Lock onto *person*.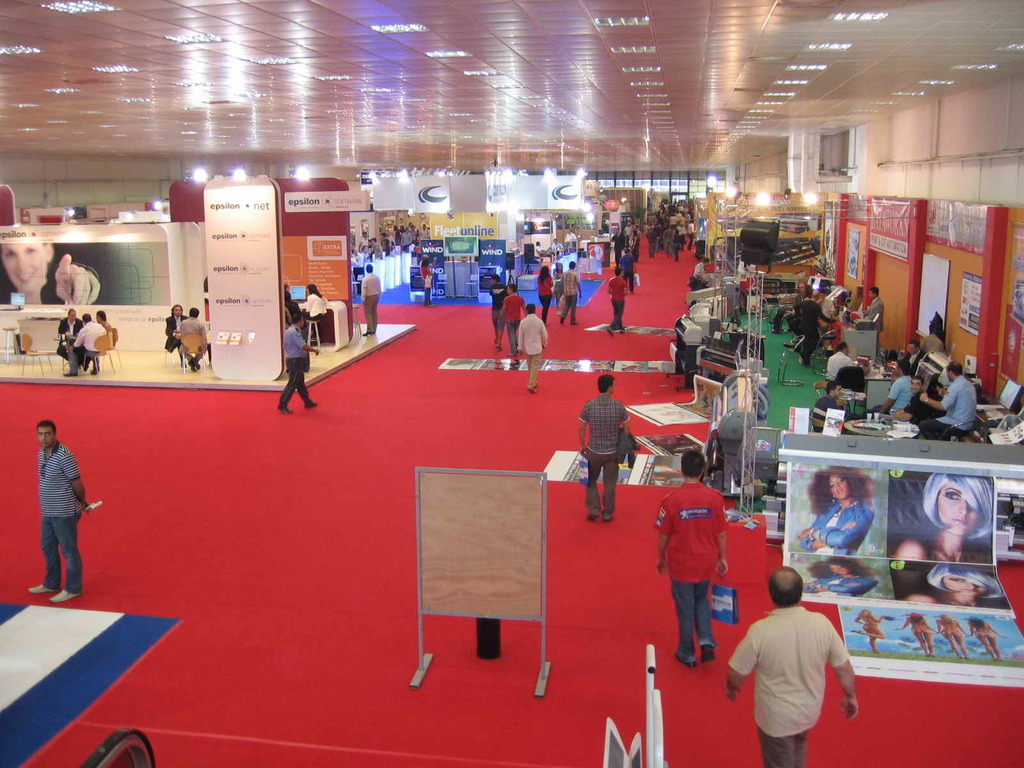
Locked: 825,344,863,387.
